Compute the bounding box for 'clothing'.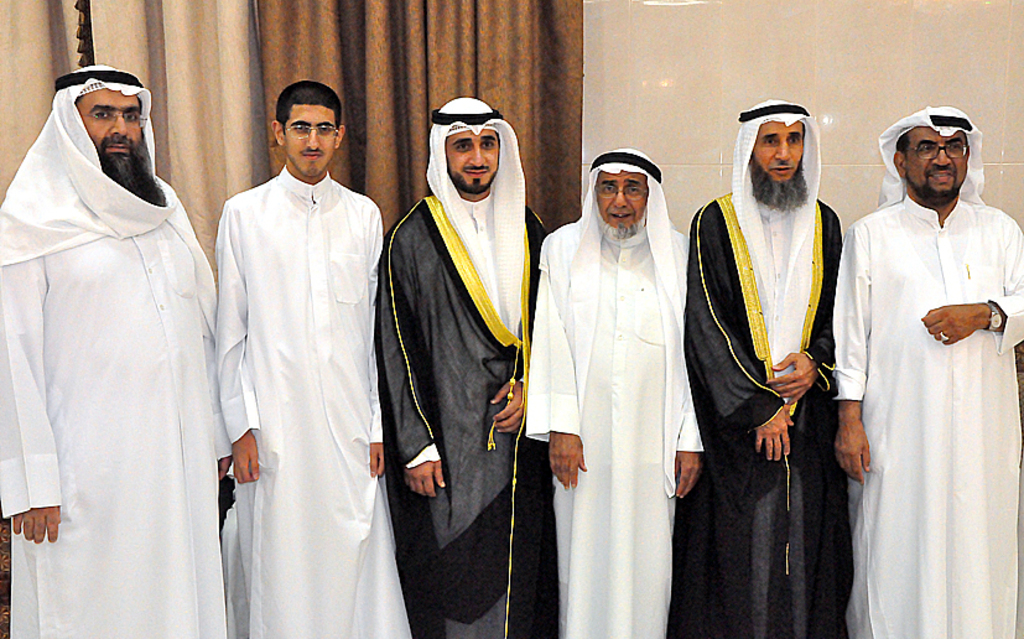
379:95:552:638.
